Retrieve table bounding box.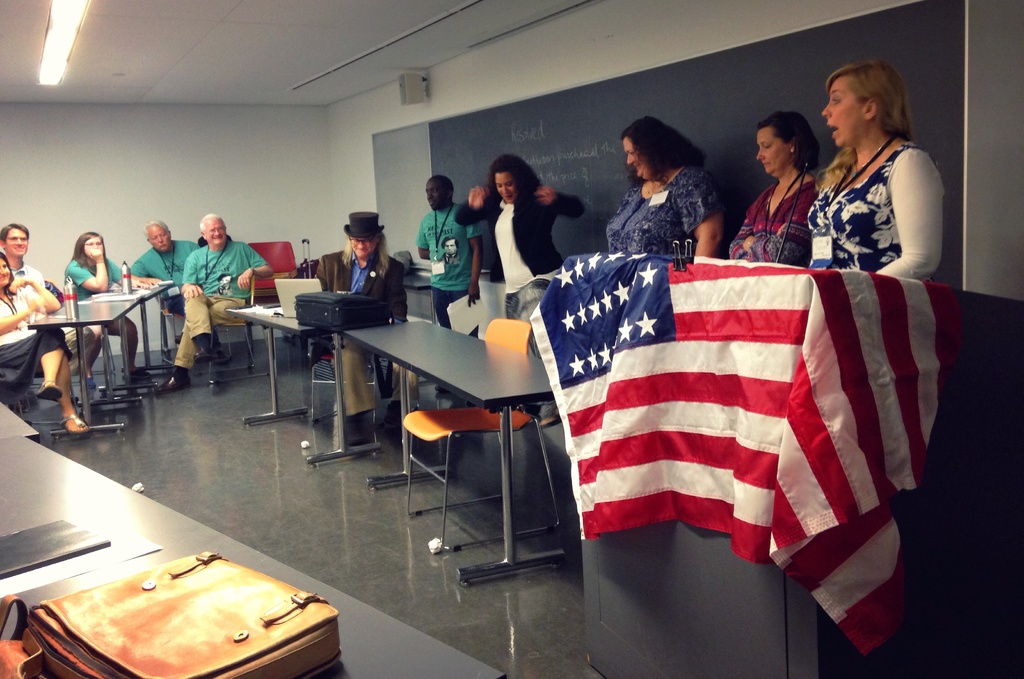
Bounding box: 29 281 181 432.
